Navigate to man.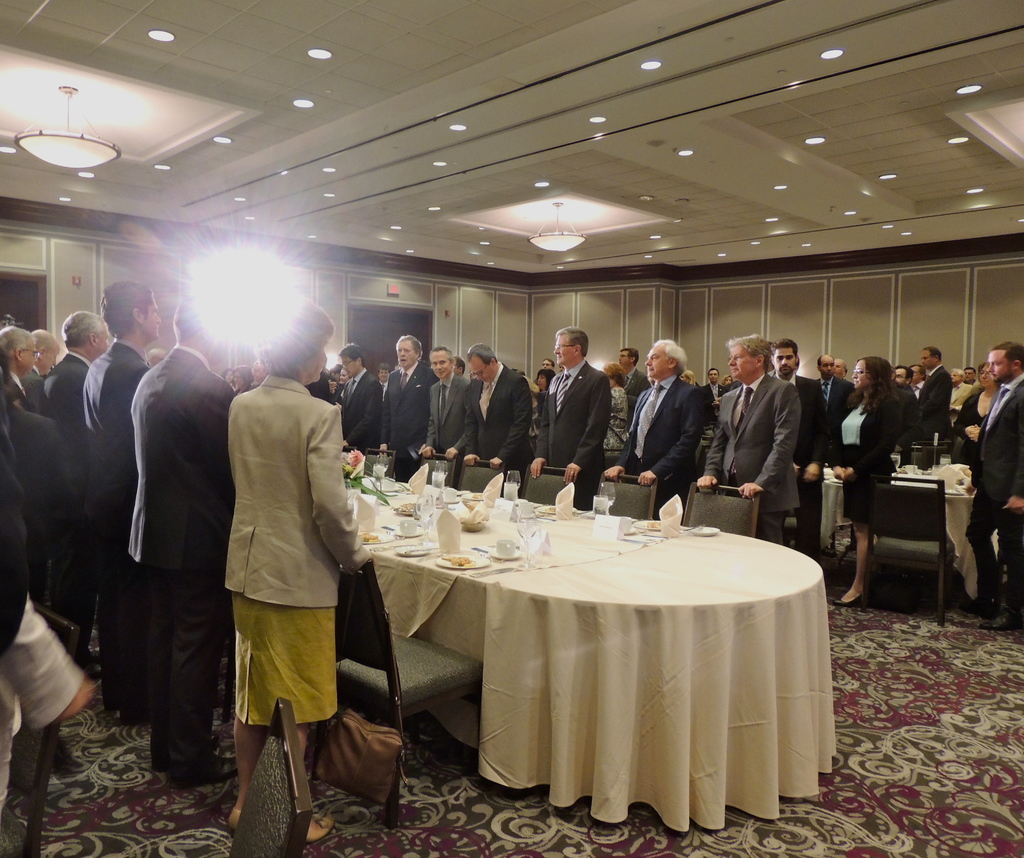
Navigation target: crop(0, 322, 37, 412).
